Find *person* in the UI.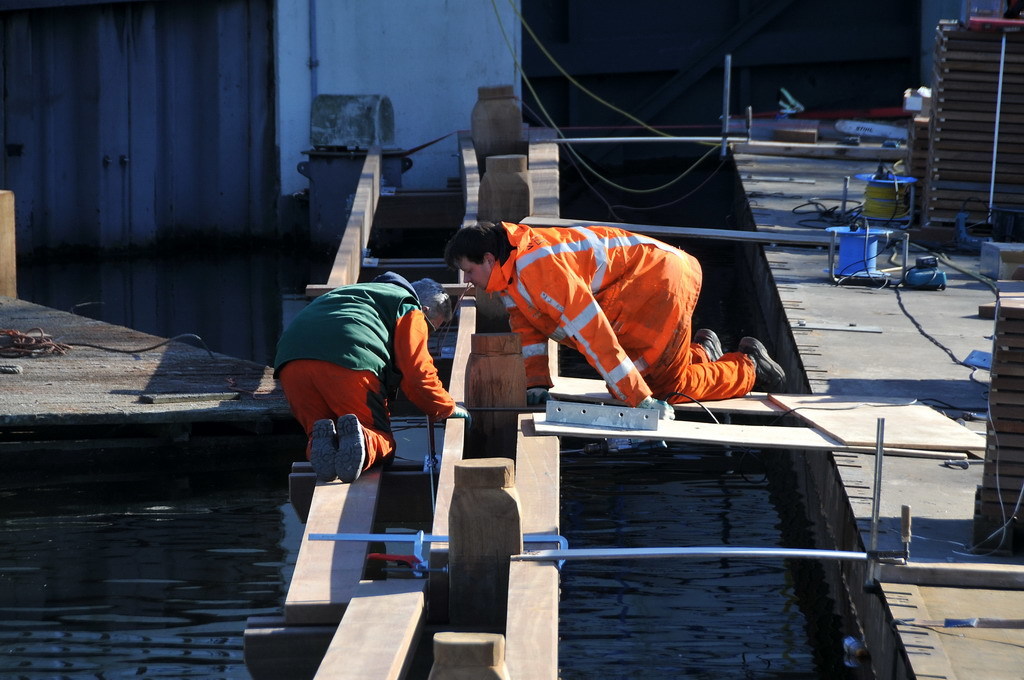
UI element at Rect(269, 265, 469, 492).
